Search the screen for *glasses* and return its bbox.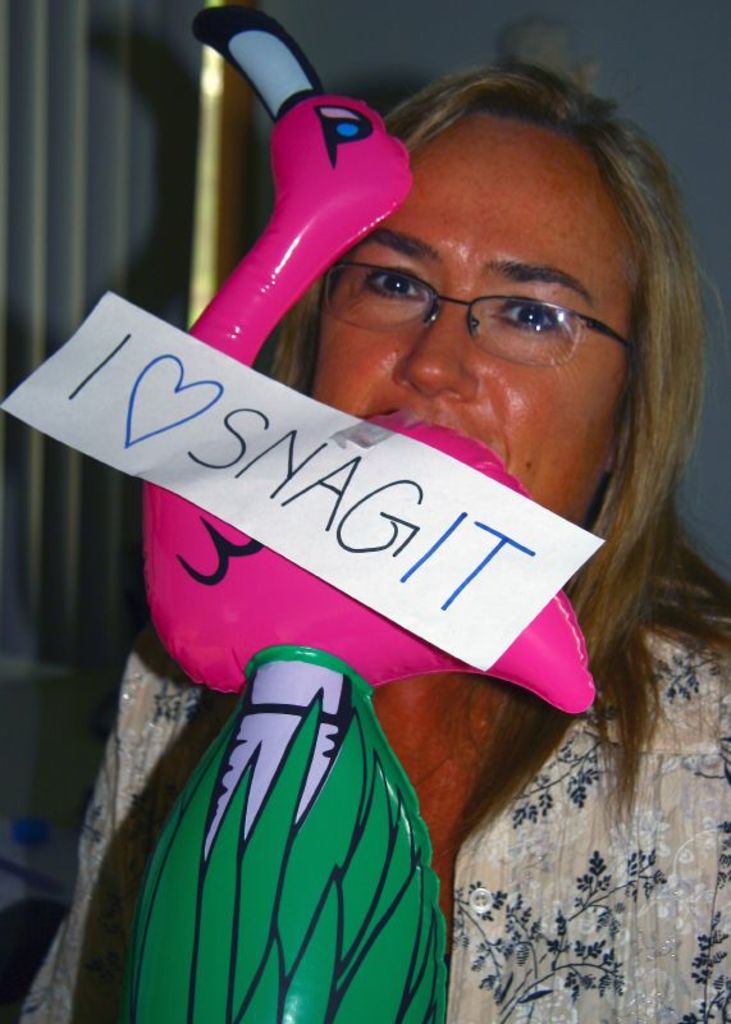
Found: [303, 246, 647, 351].
